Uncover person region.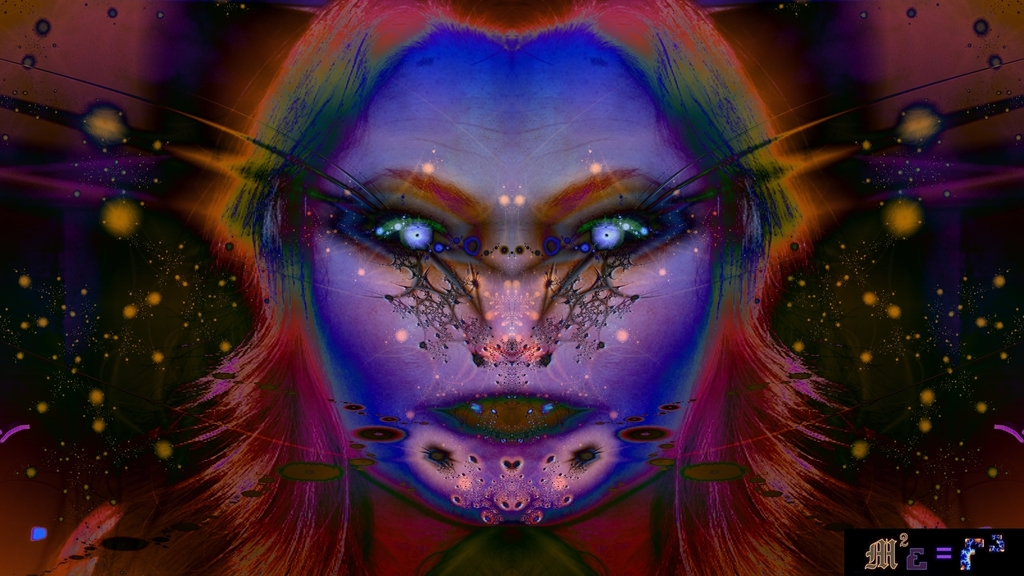
Uncovered: left=97, top=15, right=898, bottom=575.
